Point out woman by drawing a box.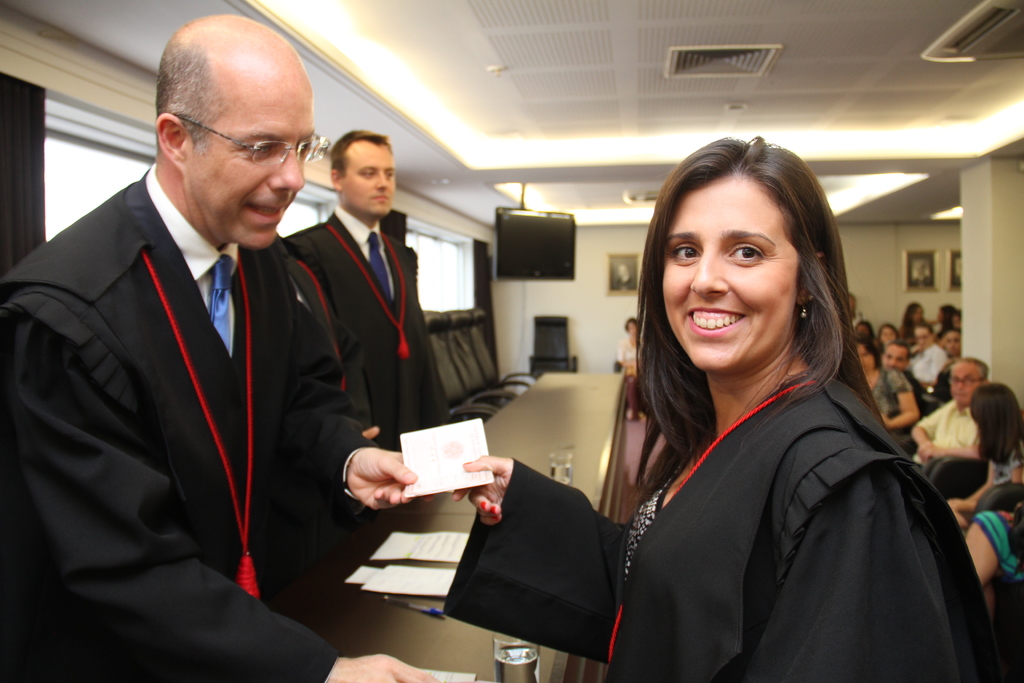
locate(881, 323, 904, 340).
